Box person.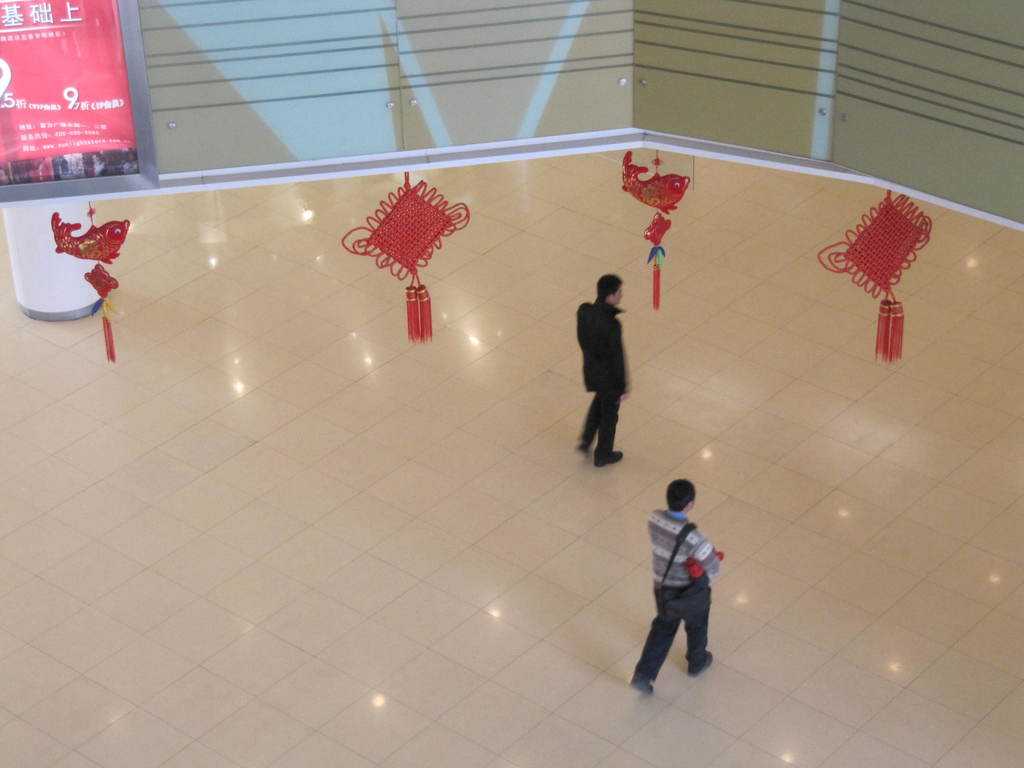
l=627, t=474, r=728, b=701.
